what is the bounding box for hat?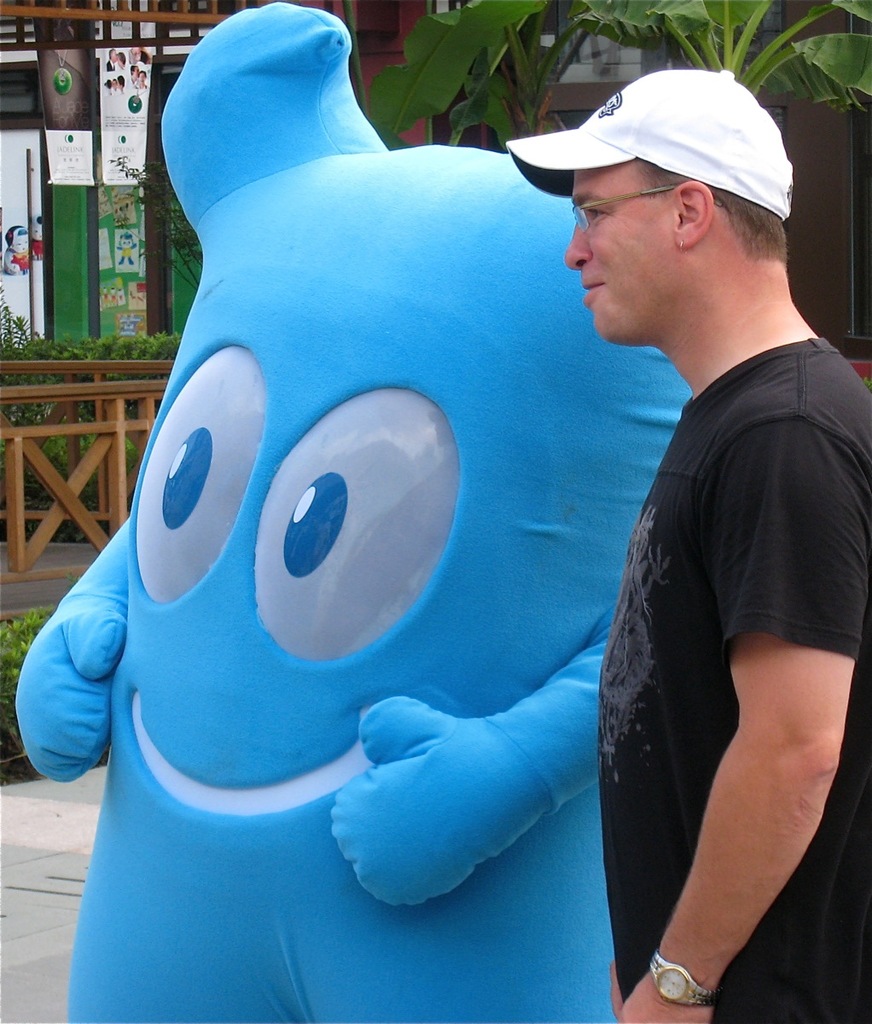
crop(500, 66, 794, 224).
